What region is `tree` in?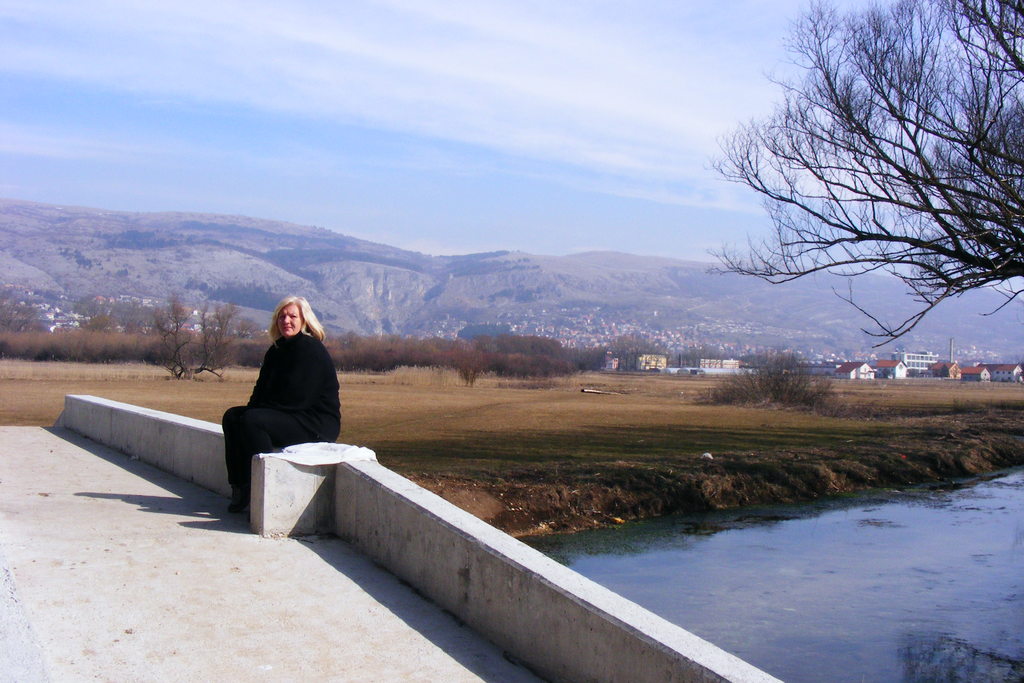
694 344 838 413.
